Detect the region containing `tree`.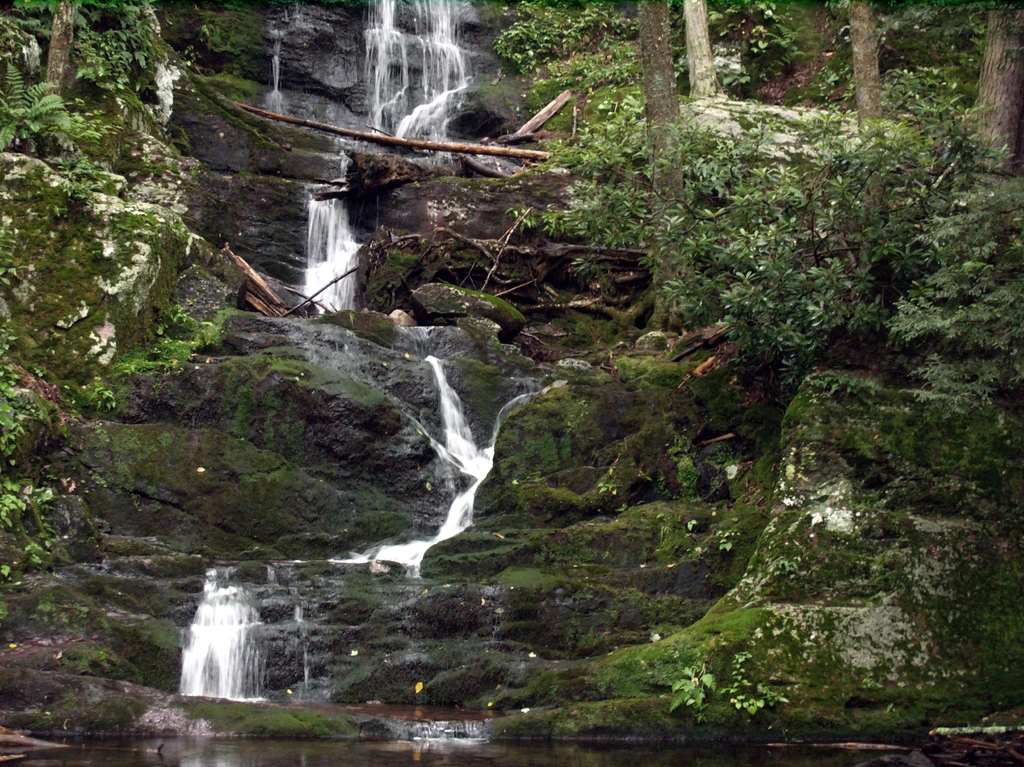
[634,0,714,327].
